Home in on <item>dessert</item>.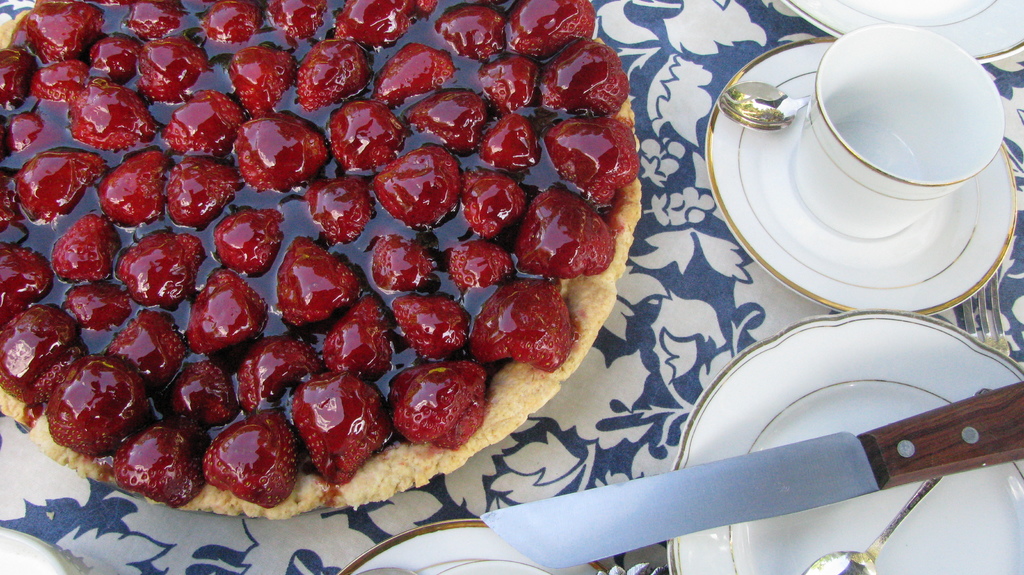
Homed in at (left=237, top=114, right=324, bottom=190).
